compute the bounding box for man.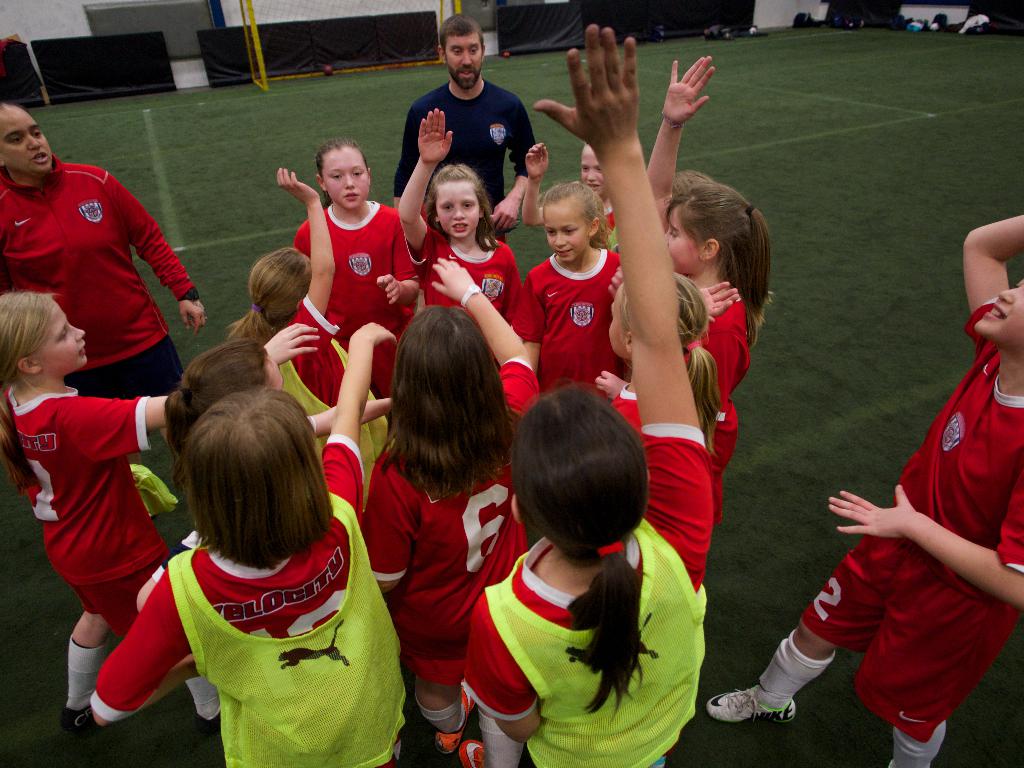
387 0 548 235.
